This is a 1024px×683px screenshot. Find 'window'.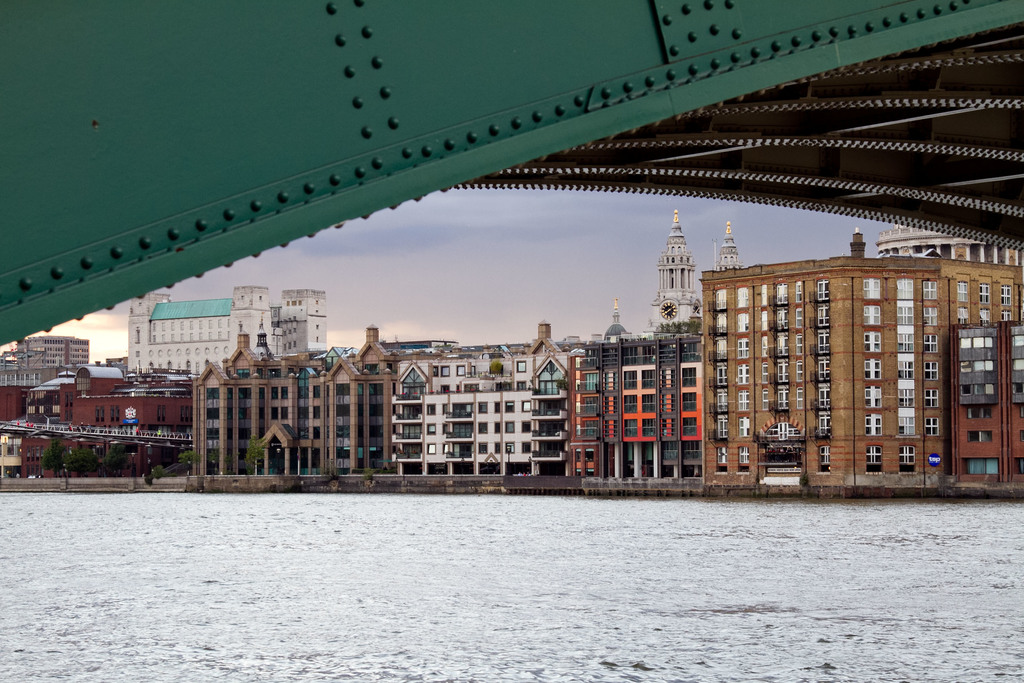
Bounding box: box(924, 359, 942, 383).
